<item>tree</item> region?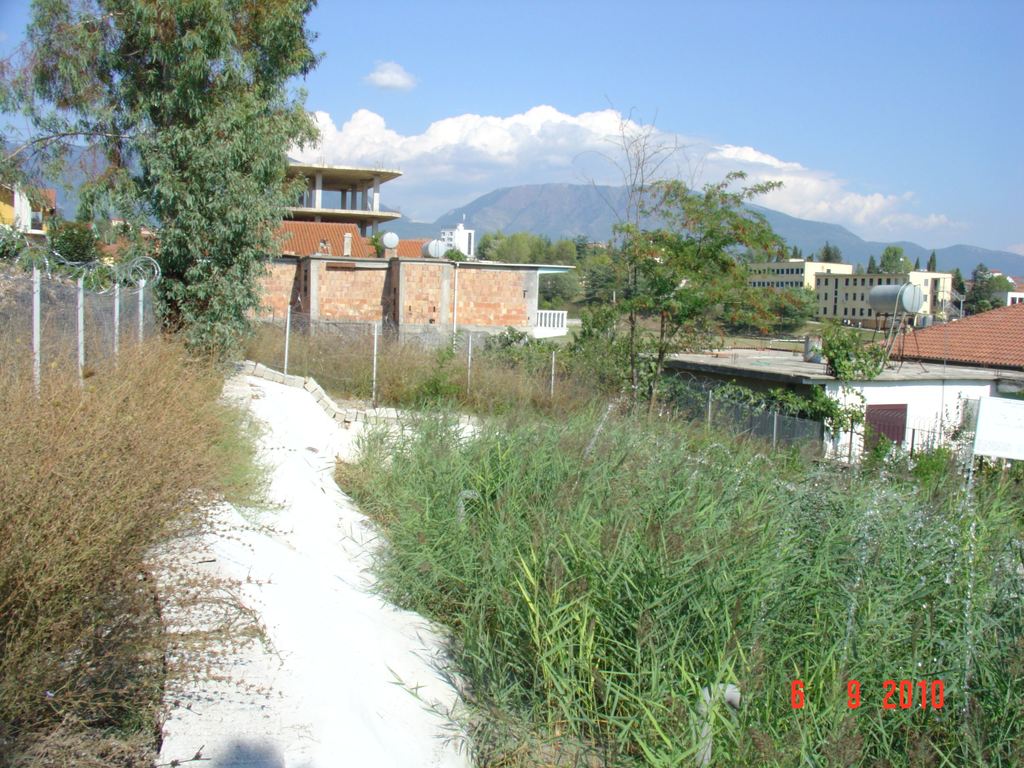
left=546, top=241, right=580, bottom=262
